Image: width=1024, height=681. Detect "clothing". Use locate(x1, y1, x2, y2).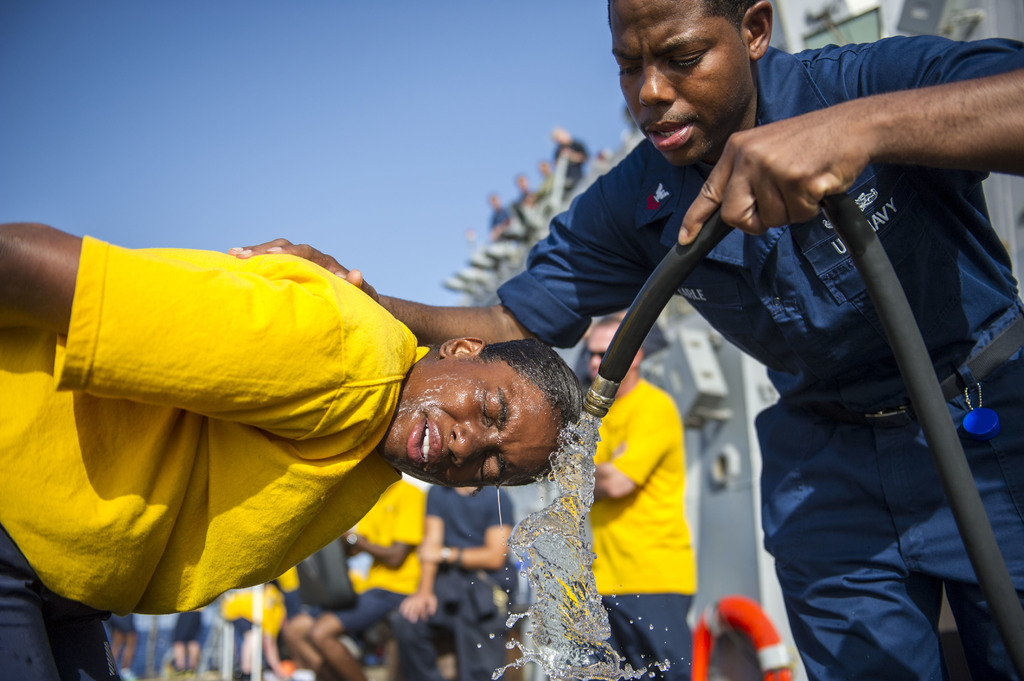
locate(526, 35, 992, 661).
